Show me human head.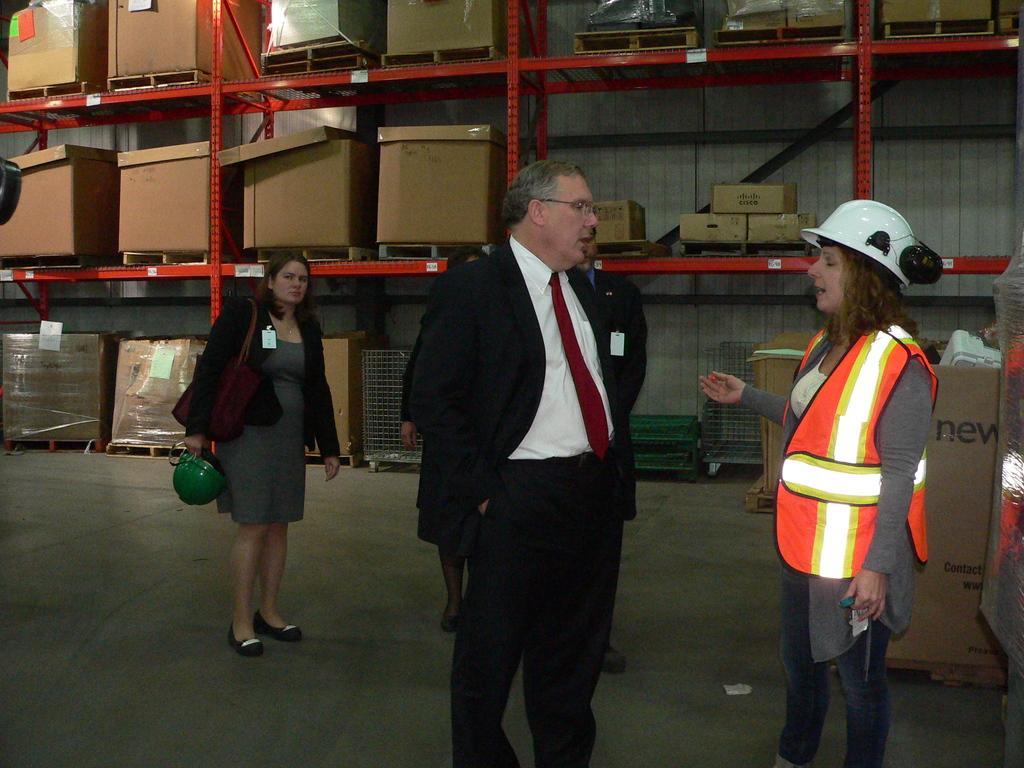
human head is here: [x1=578, y1=226, x2=599, y2=267].
